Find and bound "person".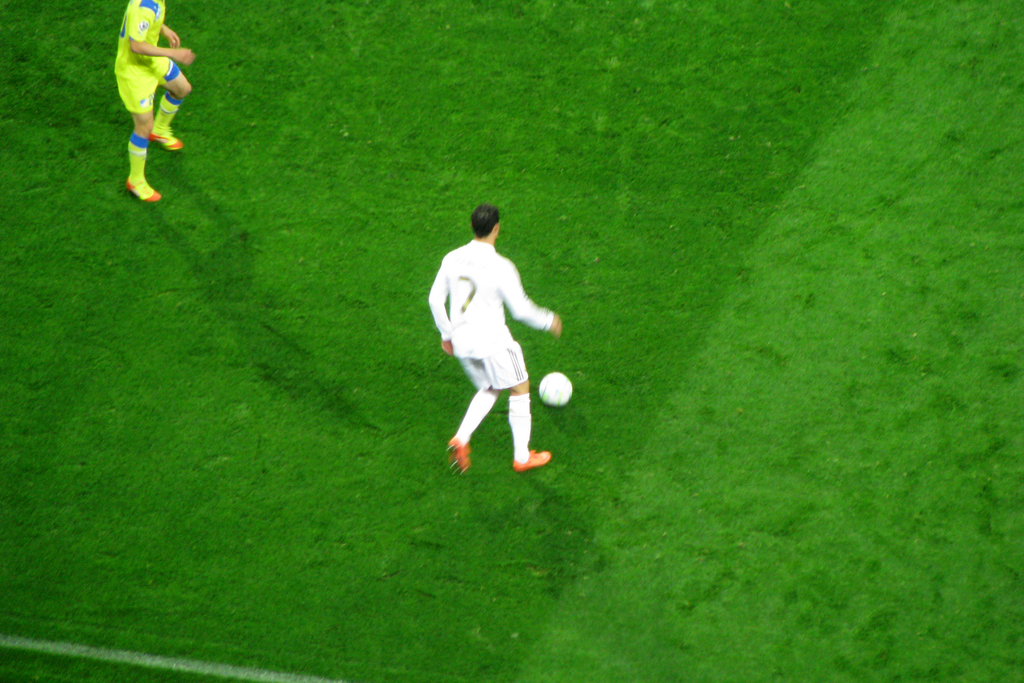
Bound: left=111, top=0, right=190, bottom=199.
